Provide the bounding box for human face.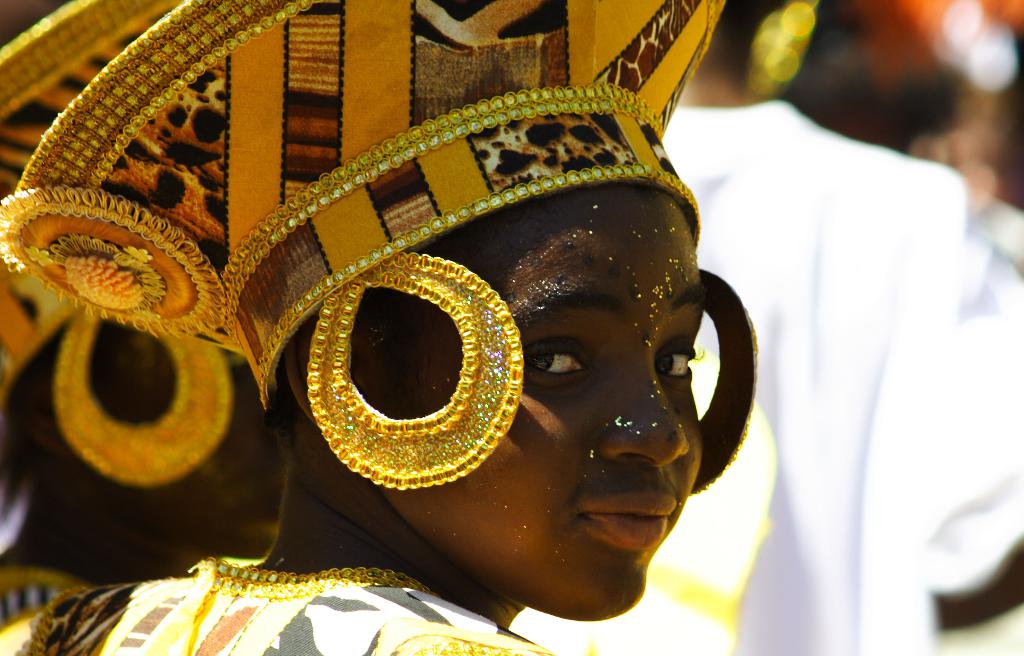
371/179/705/614.
